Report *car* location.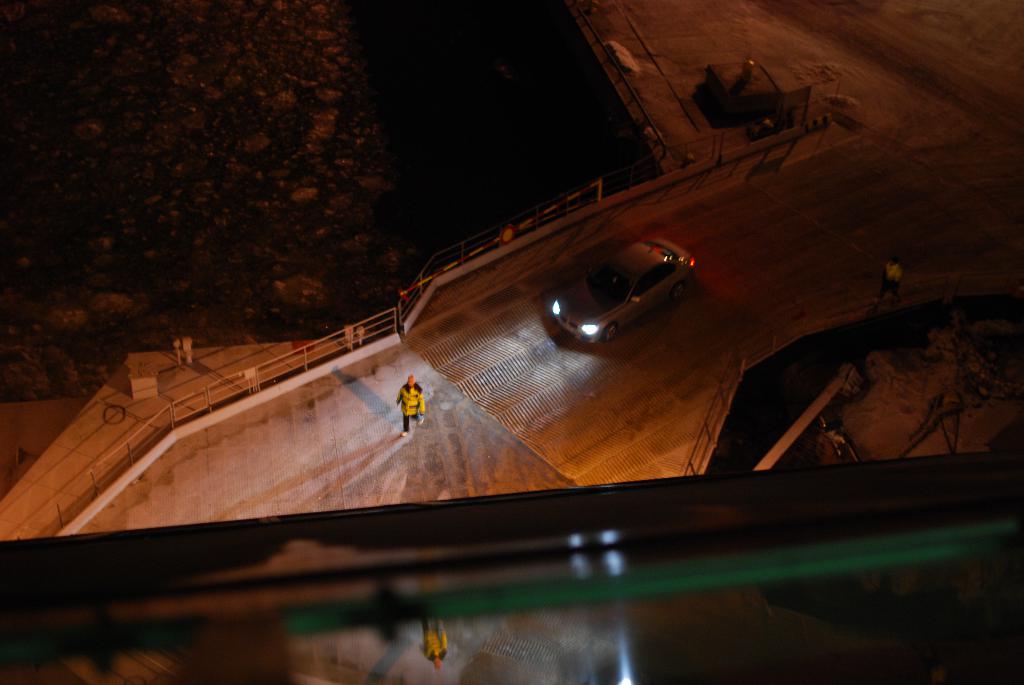
Report: rect(548, 231, 697, 343).
